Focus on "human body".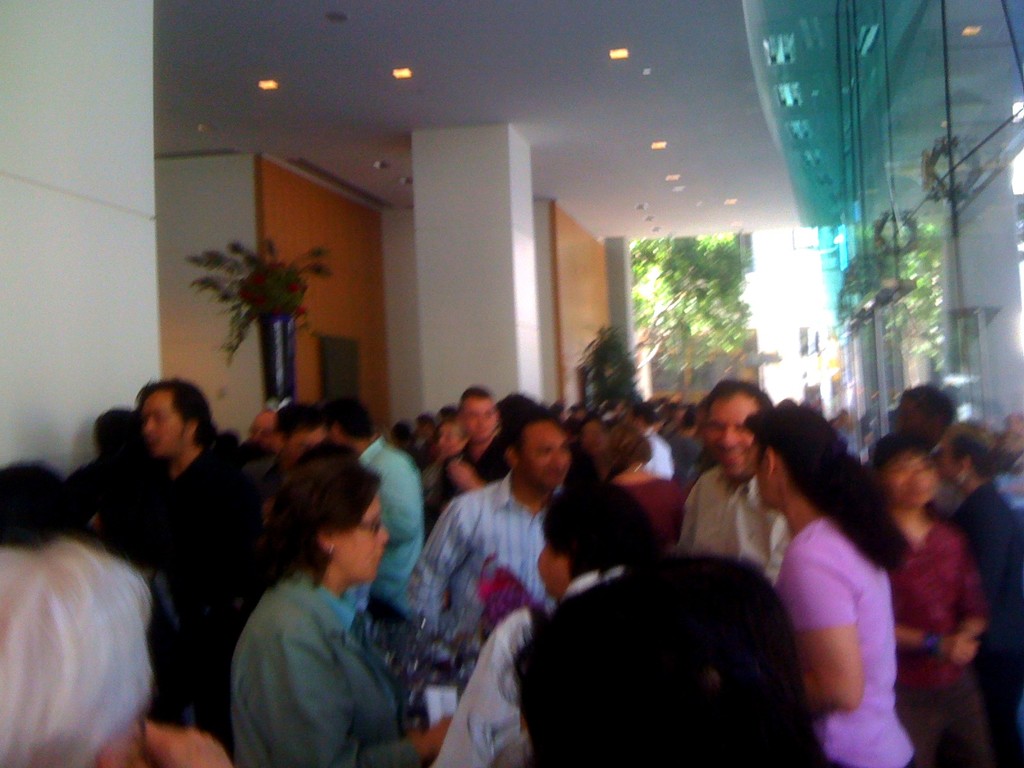
Focused at bbox(409, 406, 566, 724).
